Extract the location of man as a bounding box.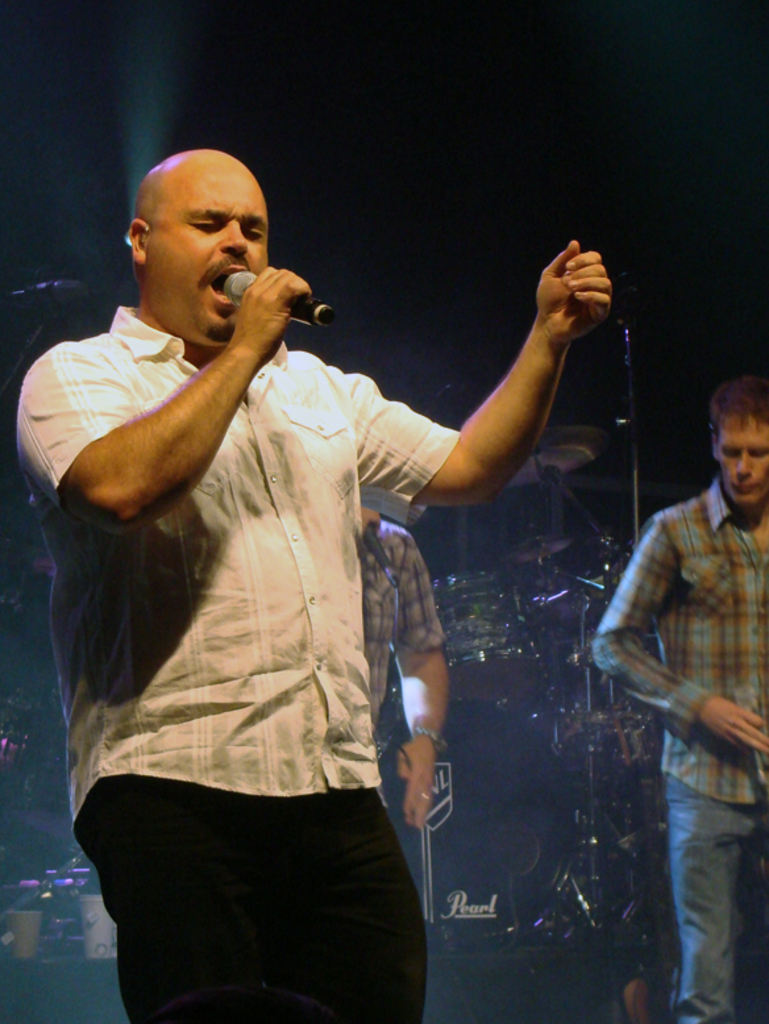
{"x1": 582, "y1": 384, "x2": 768, "y2": 1023}.
